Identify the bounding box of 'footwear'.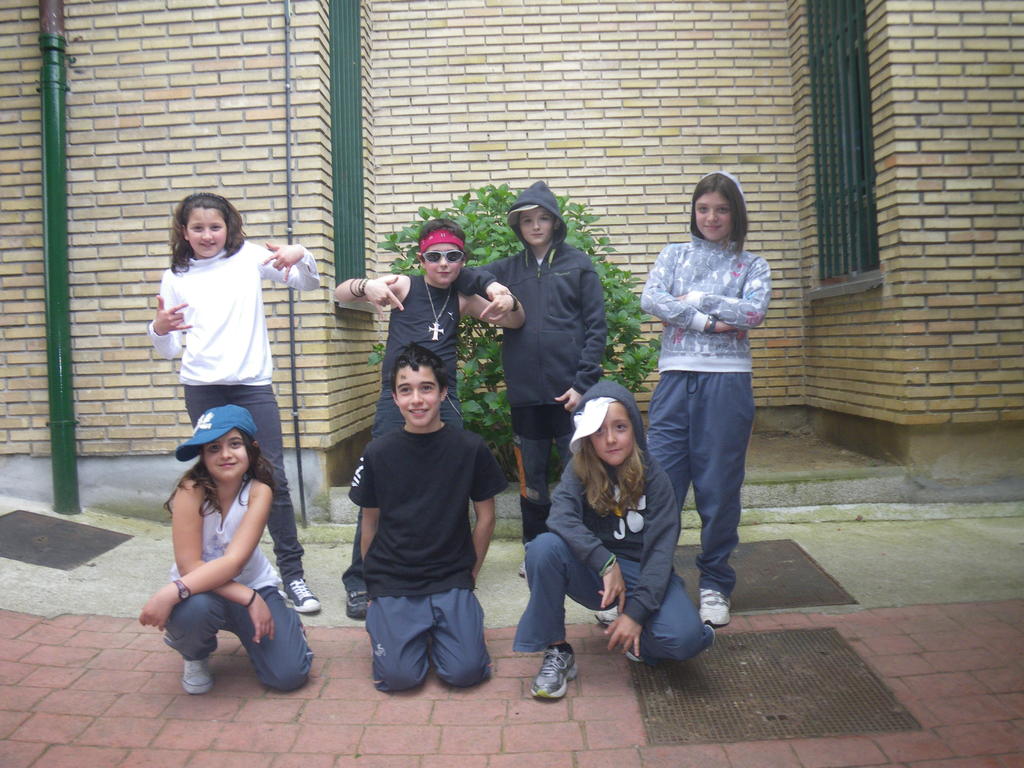
(x1=282, y1=579, x2=323, y2=616).
